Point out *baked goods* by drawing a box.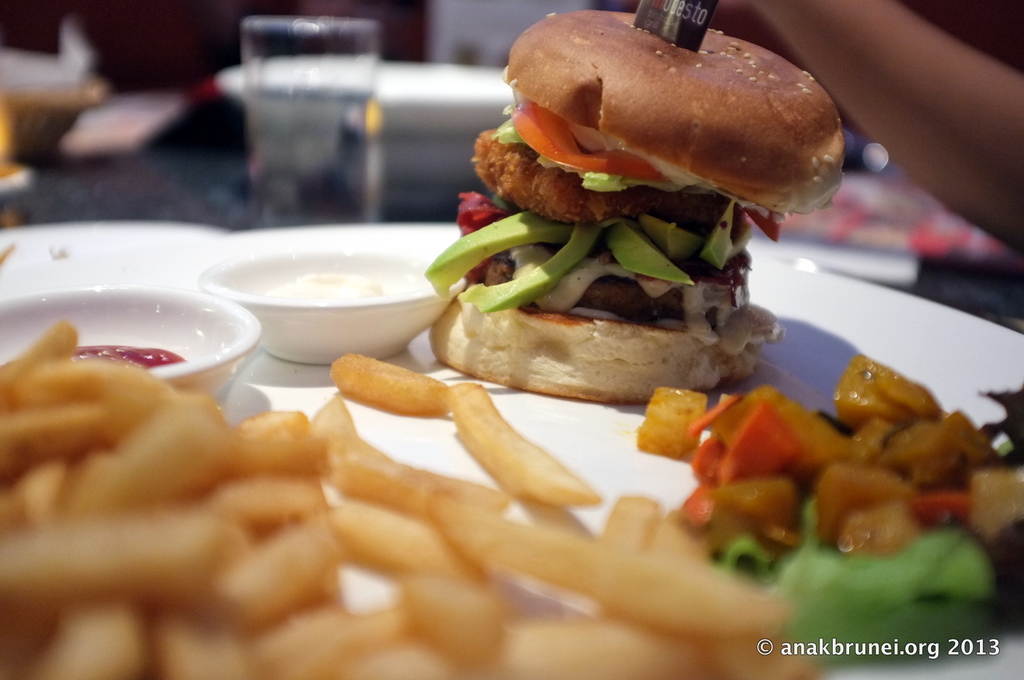
[left=426, top=4, right=844, bottom=408].
